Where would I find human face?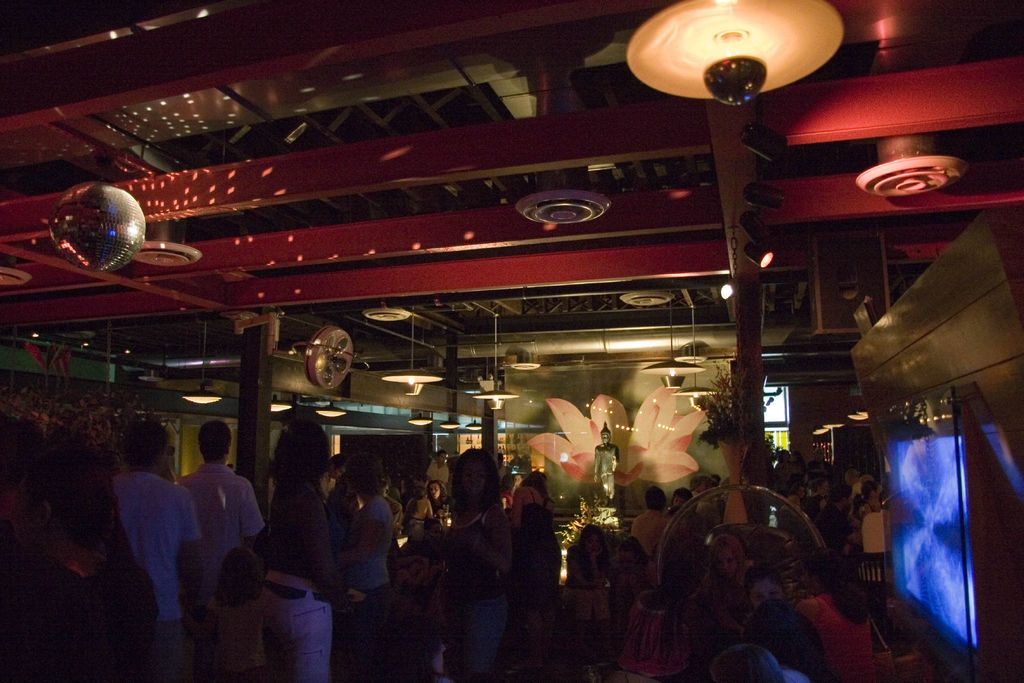
At 585,536,603,554.
